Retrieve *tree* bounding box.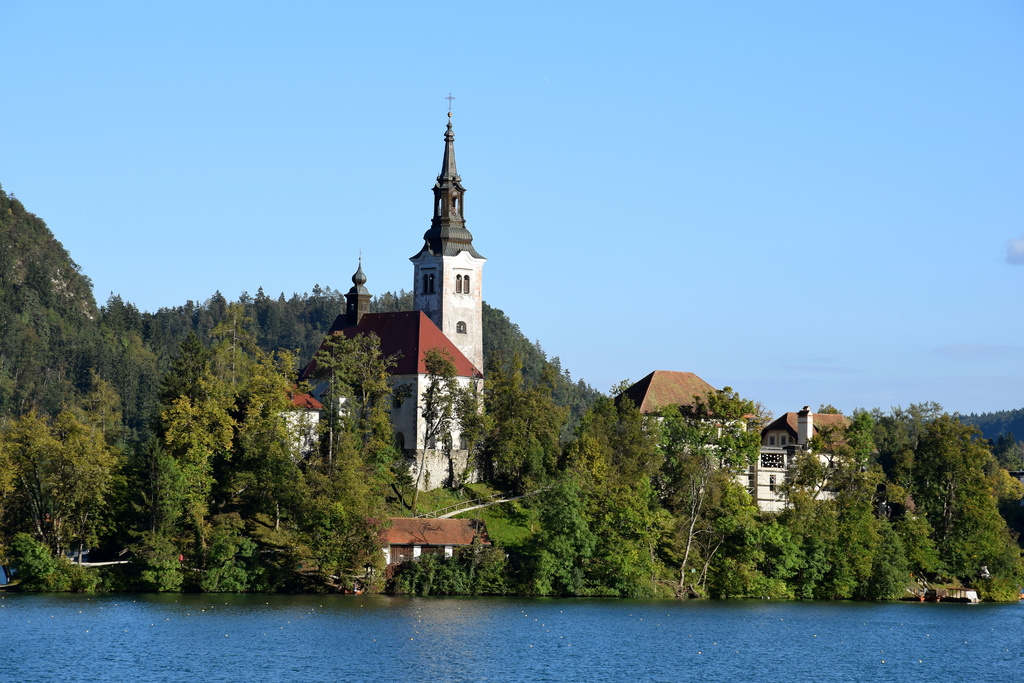
Bounding box: [left=793, top=529, right=835, bottom=603].
